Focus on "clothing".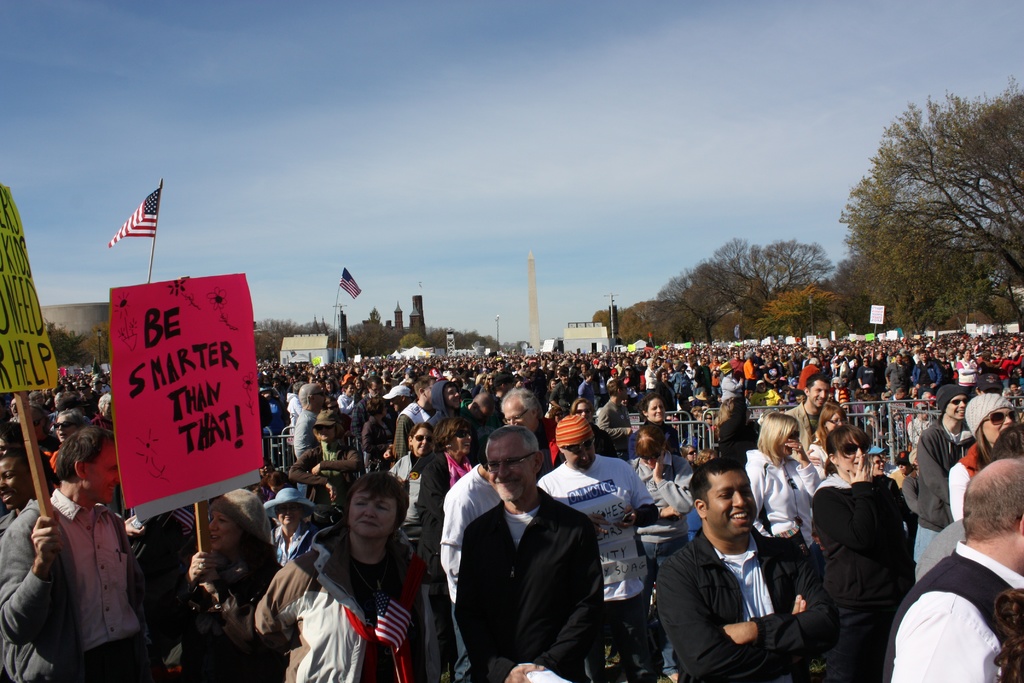
Focused at box=[304, 443, 356, 471].
